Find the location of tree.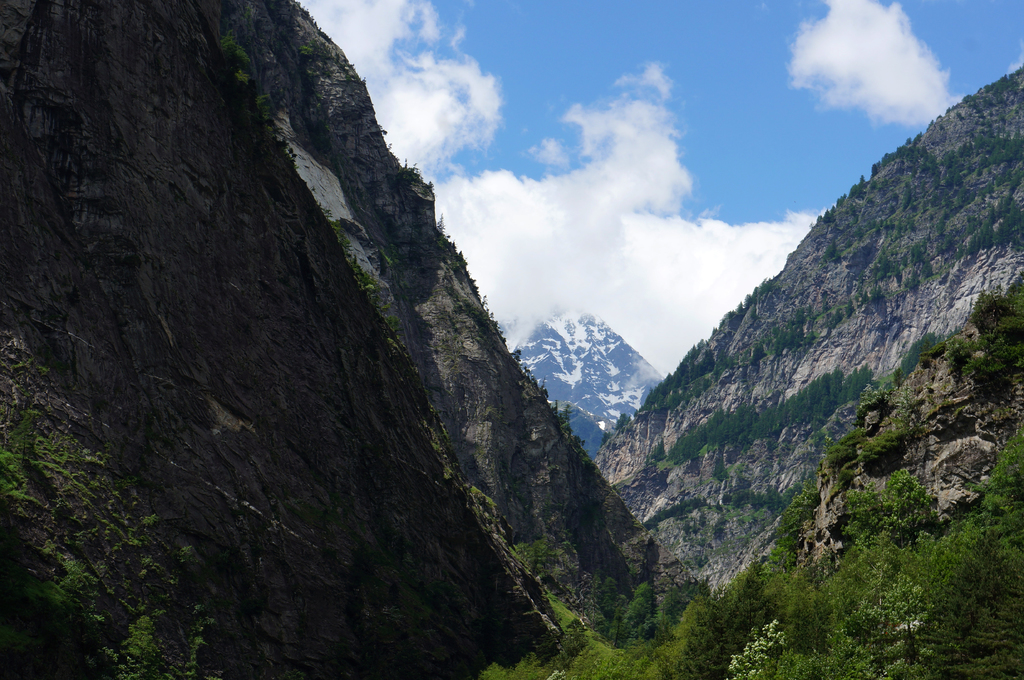
Location: box=[724, 619, 785, 679].
